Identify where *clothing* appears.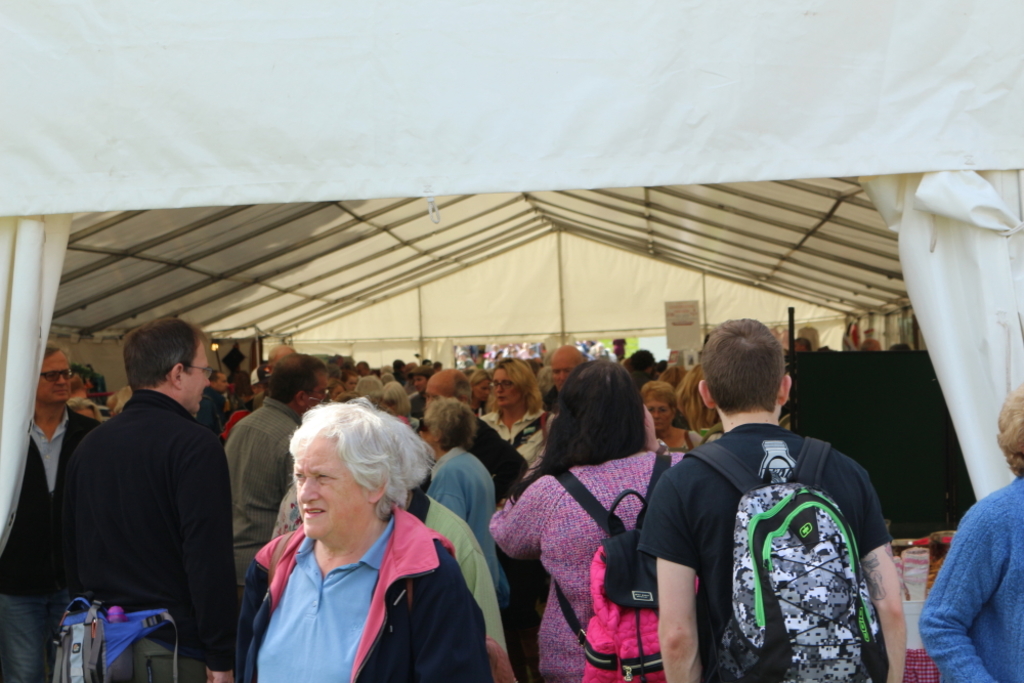
Appears at {"x1": 222, "y1": 403, "x2": 310, "y2": 606}.
